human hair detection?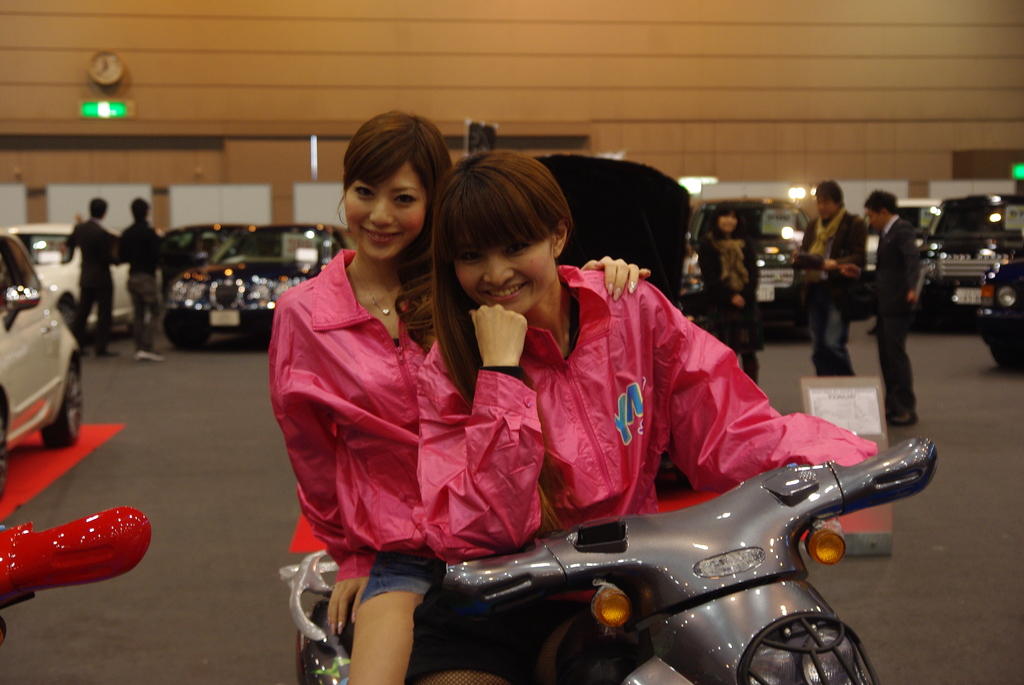
x1=810, y1=180, x2=846, y2=207
